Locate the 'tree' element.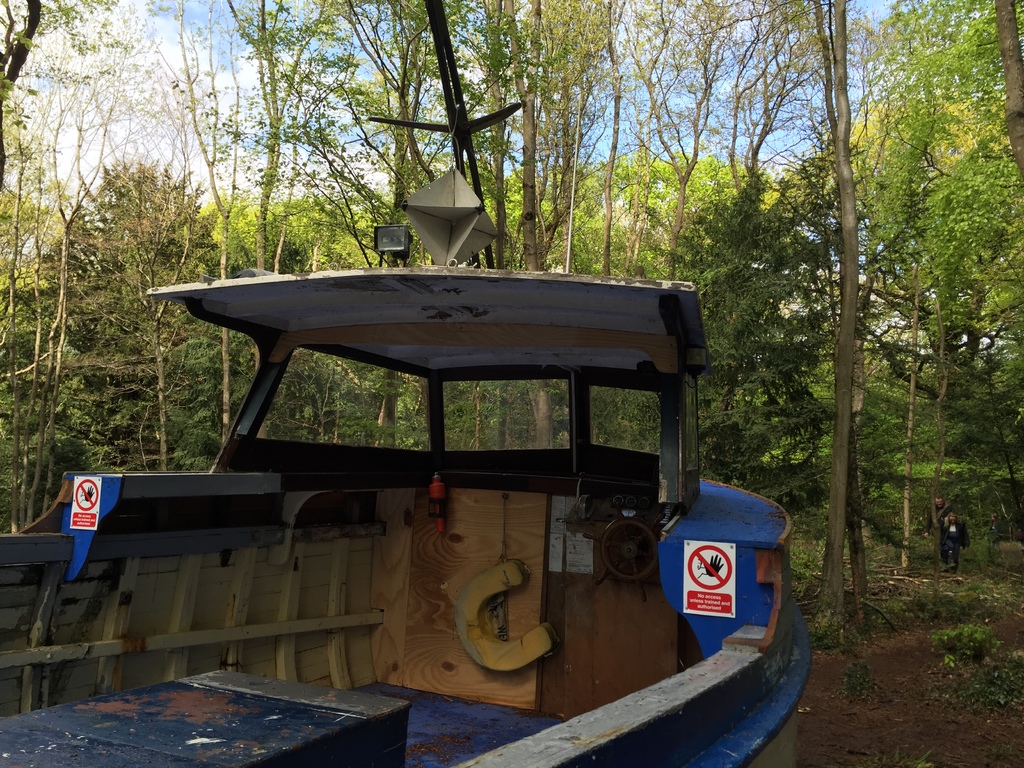
Element bbox: locate(319, 0, 460, 276).
